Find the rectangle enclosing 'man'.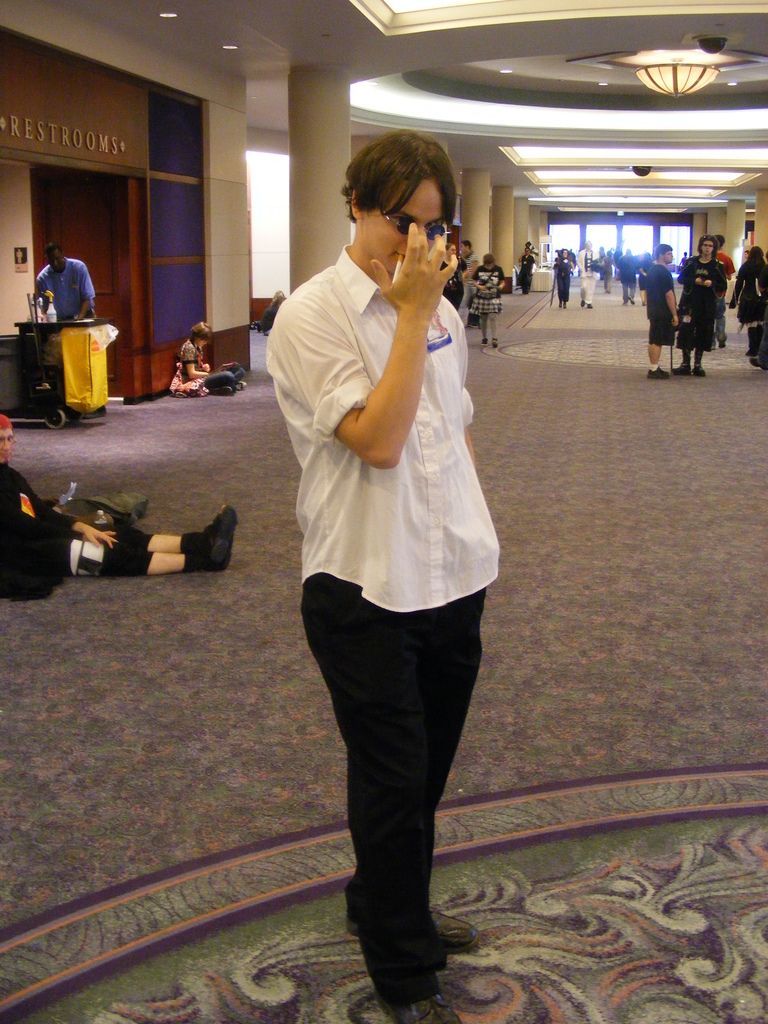
{"left": 644, "top": 241, "right": 683, "bottom": 380}.
